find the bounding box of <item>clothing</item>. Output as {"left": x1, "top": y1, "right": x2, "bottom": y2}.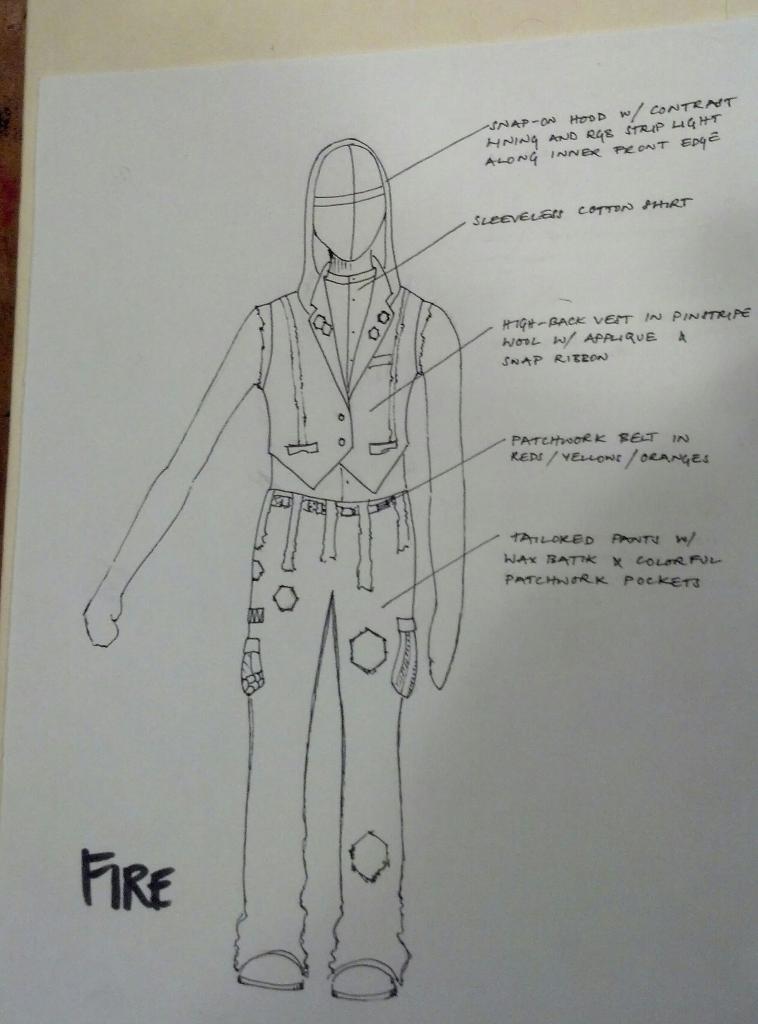
{"left": 231, "top": 133, "right": 435, "bottom": 983}.
